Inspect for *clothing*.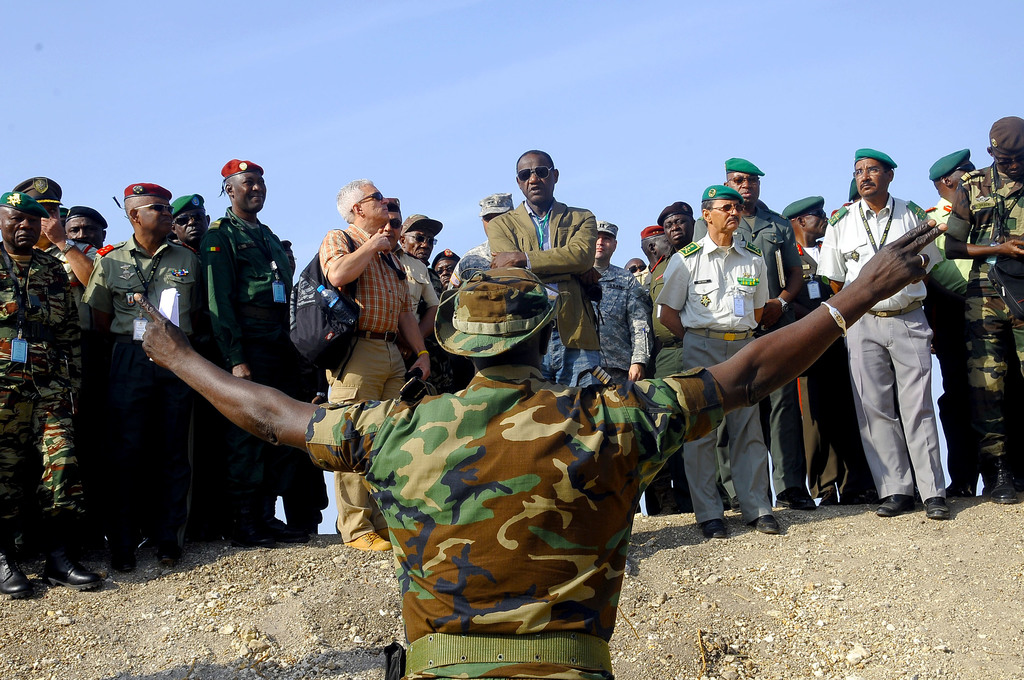
Inspection: Rect(0, 233, 75, 521).
